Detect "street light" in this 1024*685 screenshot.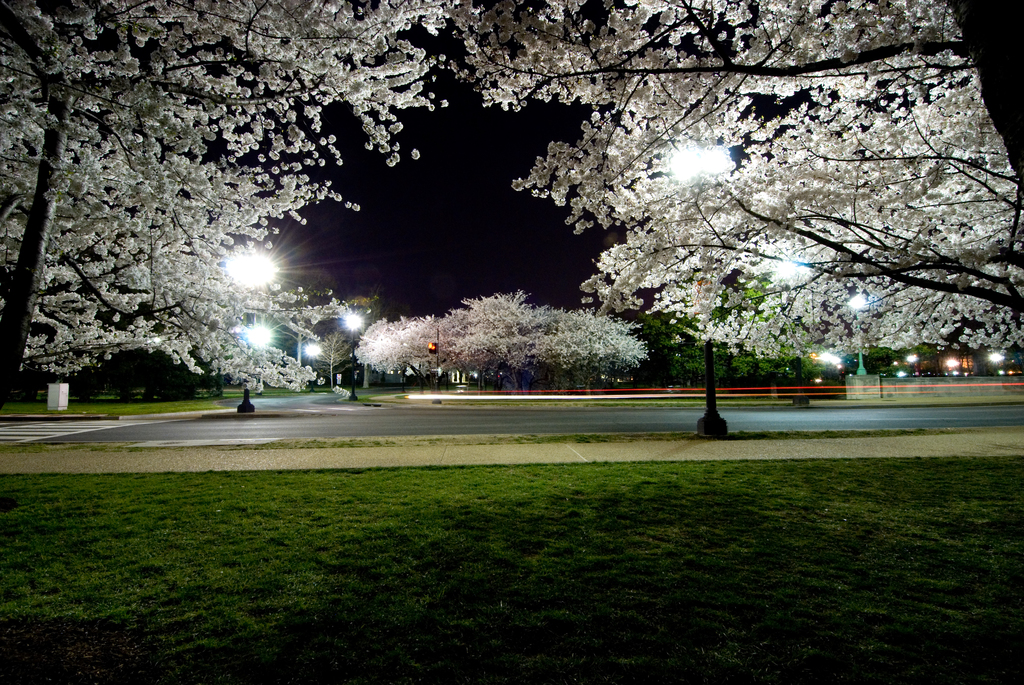
Detection: 847/291/869/375.
